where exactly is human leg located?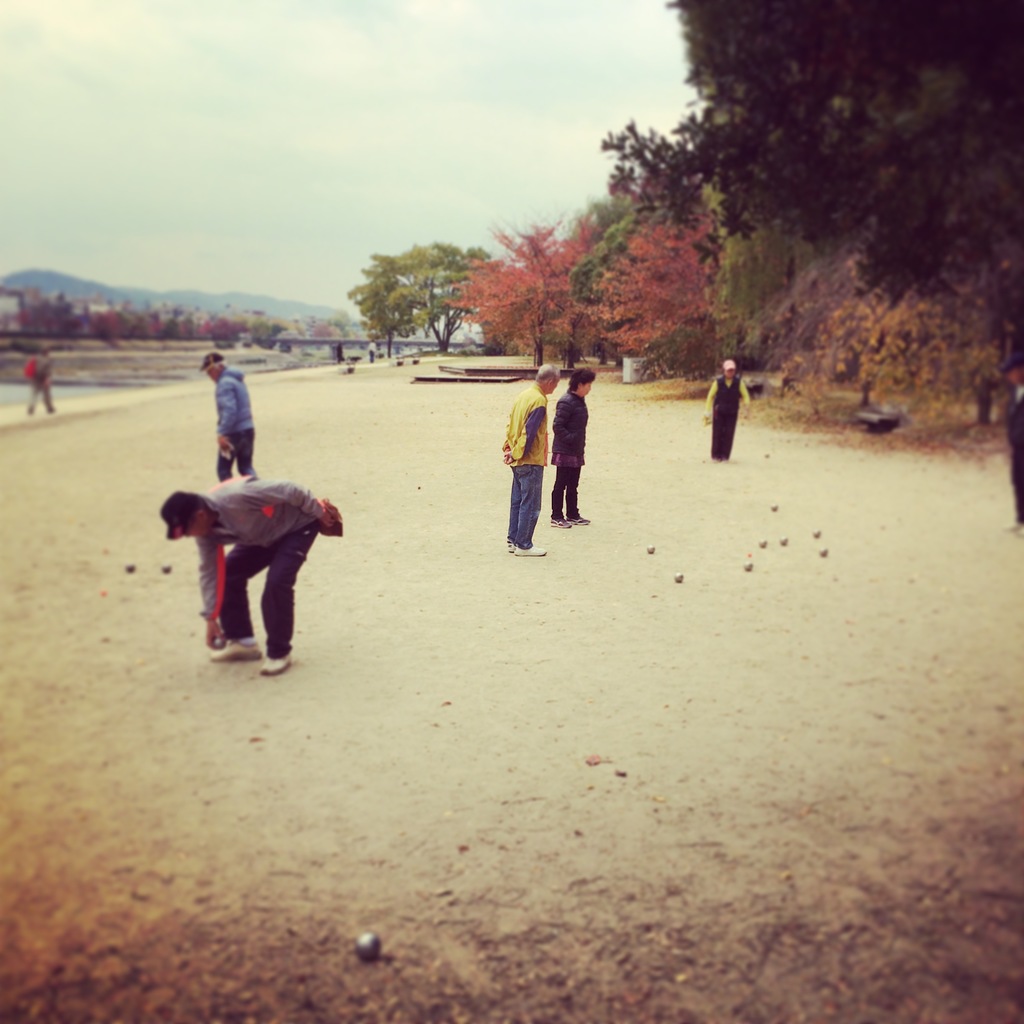
Its bounding box is <bbox>209, 435, 244, 483</bbox>.
